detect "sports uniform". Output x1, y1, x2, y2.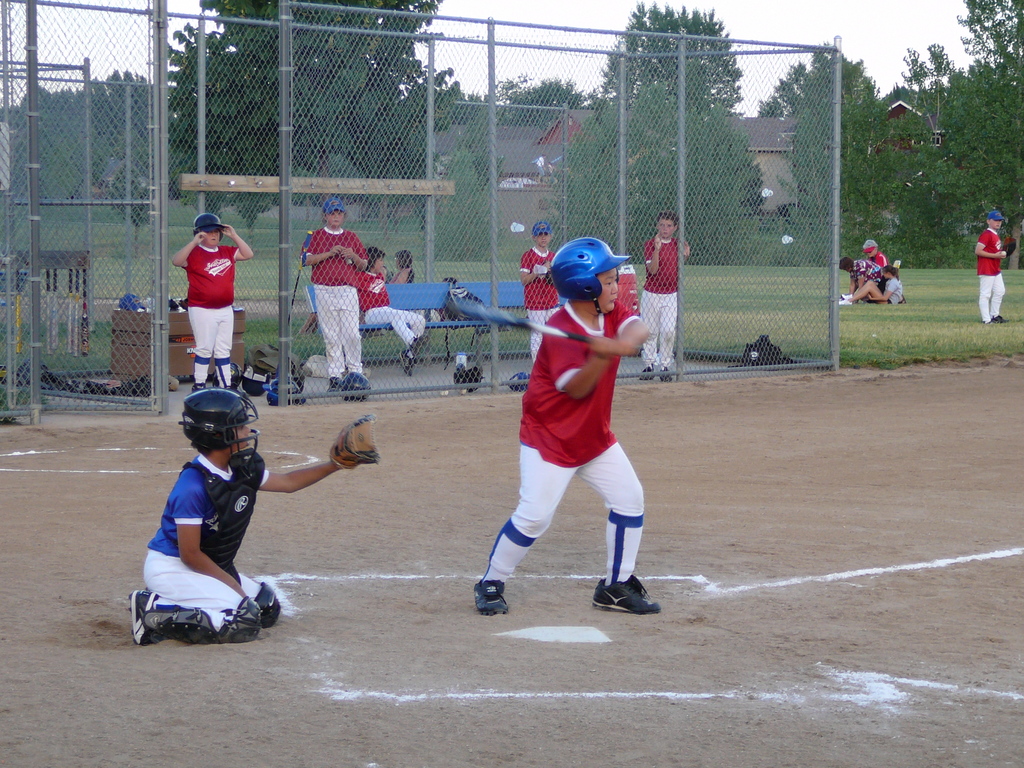
981, 230, 1010, 324.
